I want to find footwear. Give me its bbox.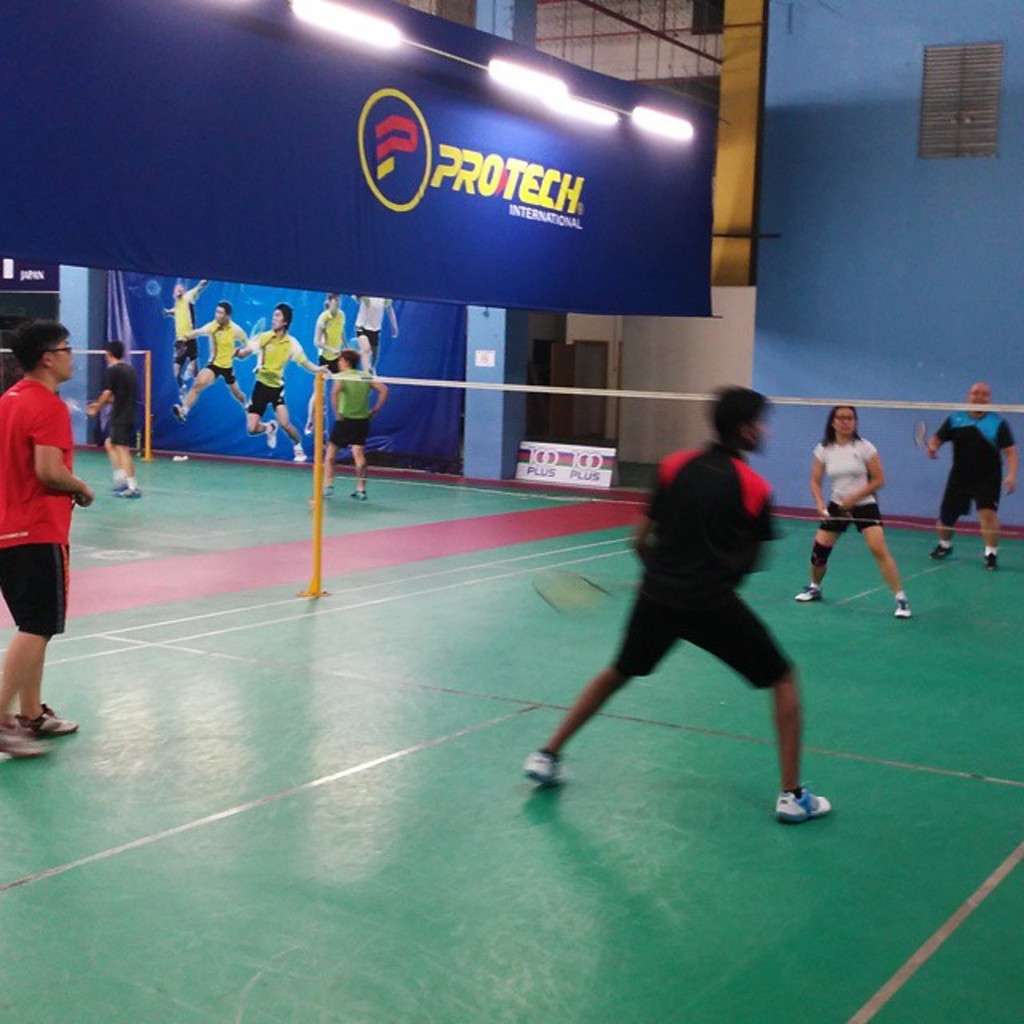
rect(928, 539, 955, 563).
